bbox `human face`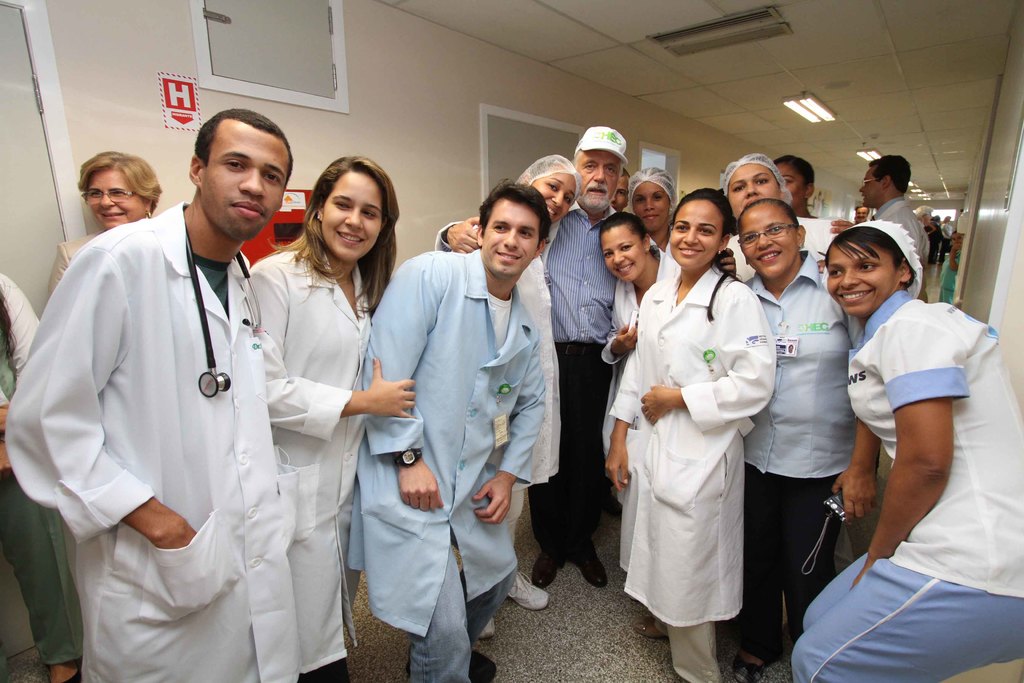
<bbox>745, 218, 786, 270</bbox>
